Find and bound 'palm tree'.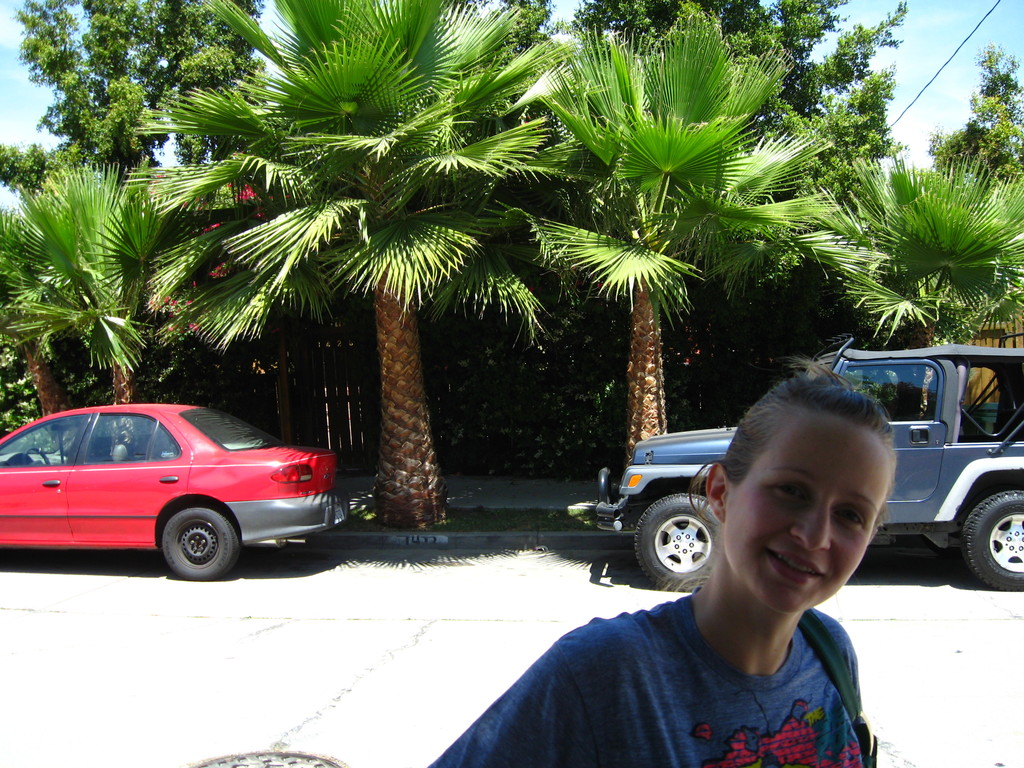
Bound: Rect(817, 163, 1016, 359).
